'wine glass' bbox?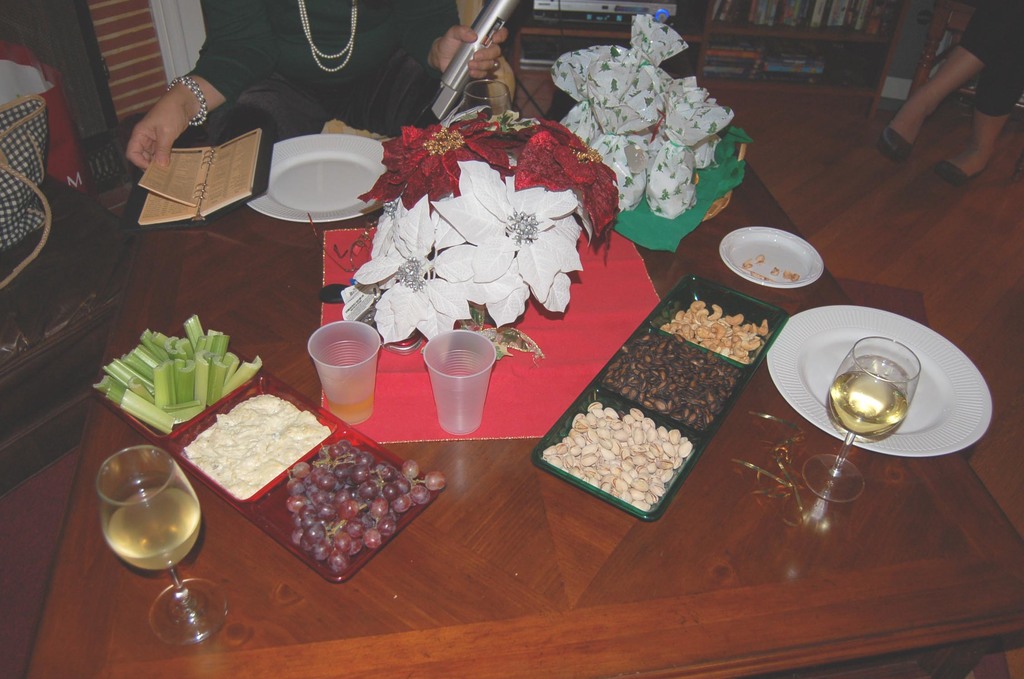
803 340 922 498
